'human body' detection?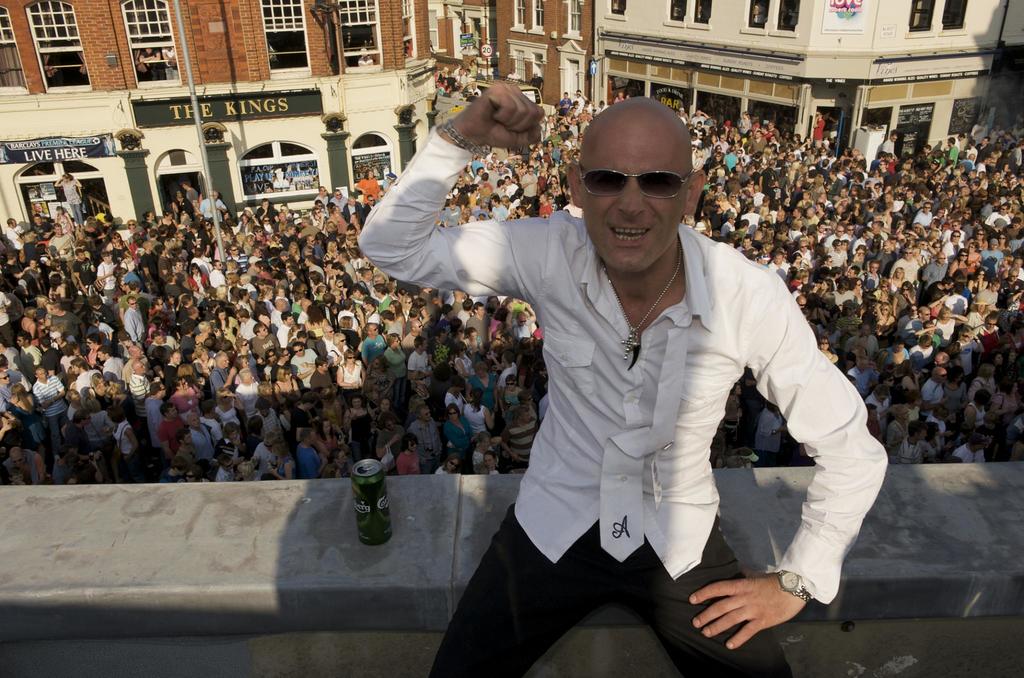
<bbox>490, 305, 506, 330</bbox>
